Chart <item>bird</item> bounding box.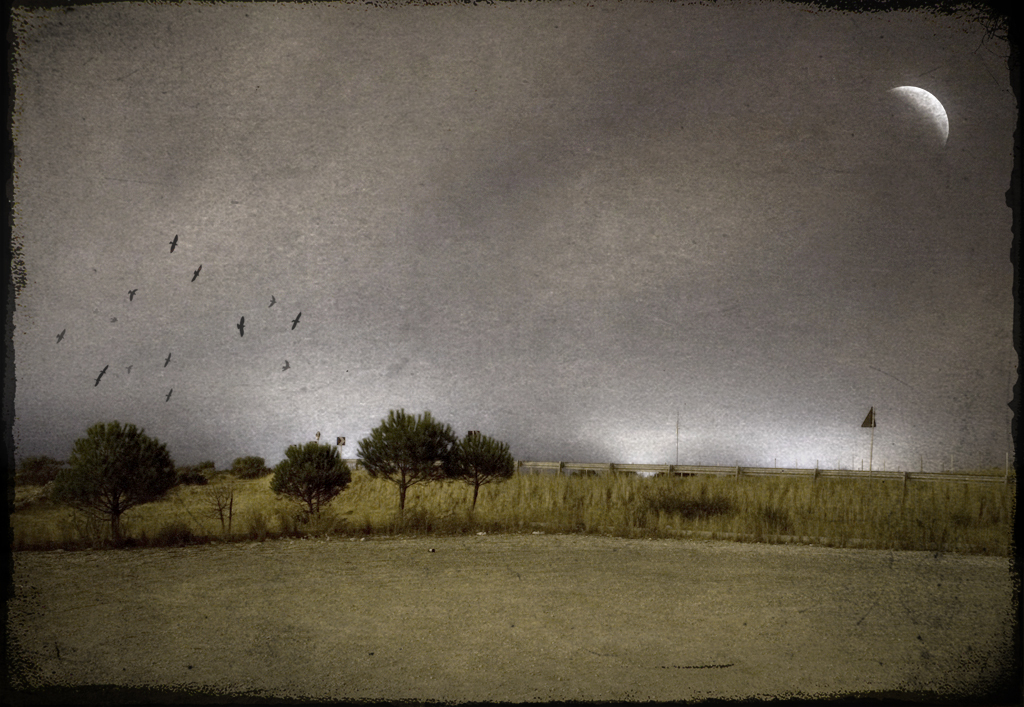
Charted: 166:356:174:367.
